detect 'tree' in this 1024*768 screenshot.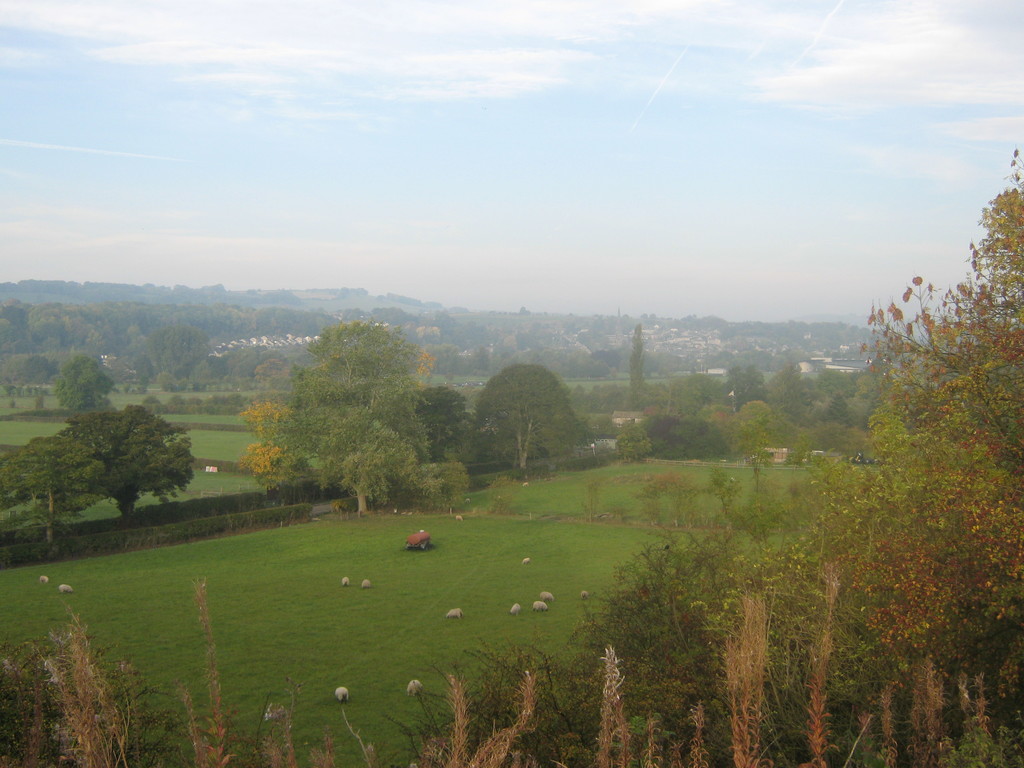
Detection: 54:403:195:529.
